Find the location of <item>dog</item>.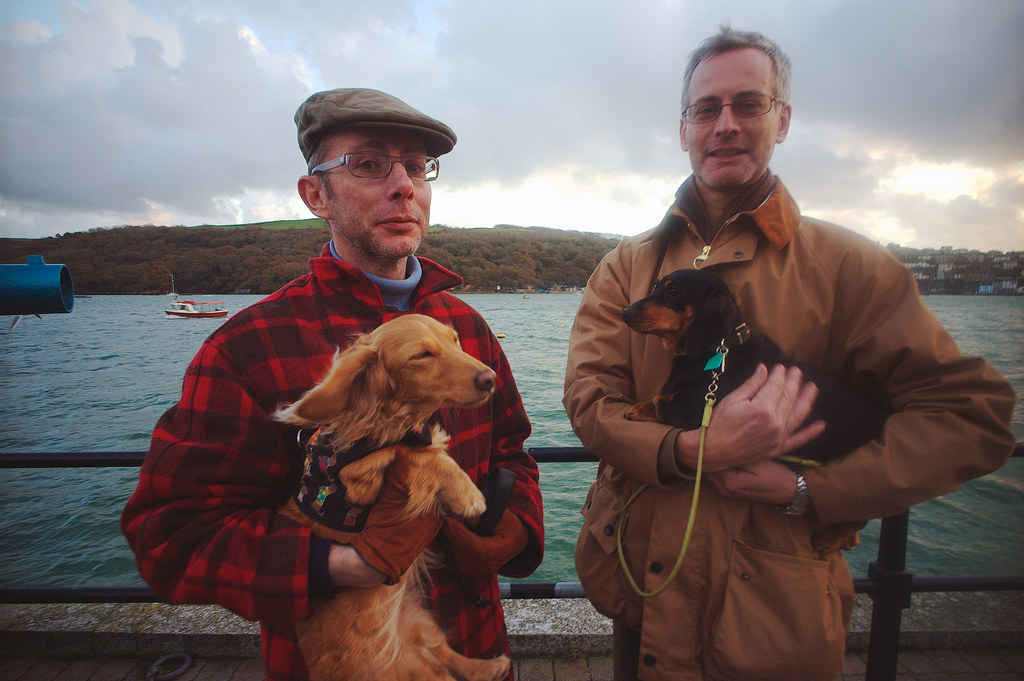
Location: <box>269,314,511,680</box>.
